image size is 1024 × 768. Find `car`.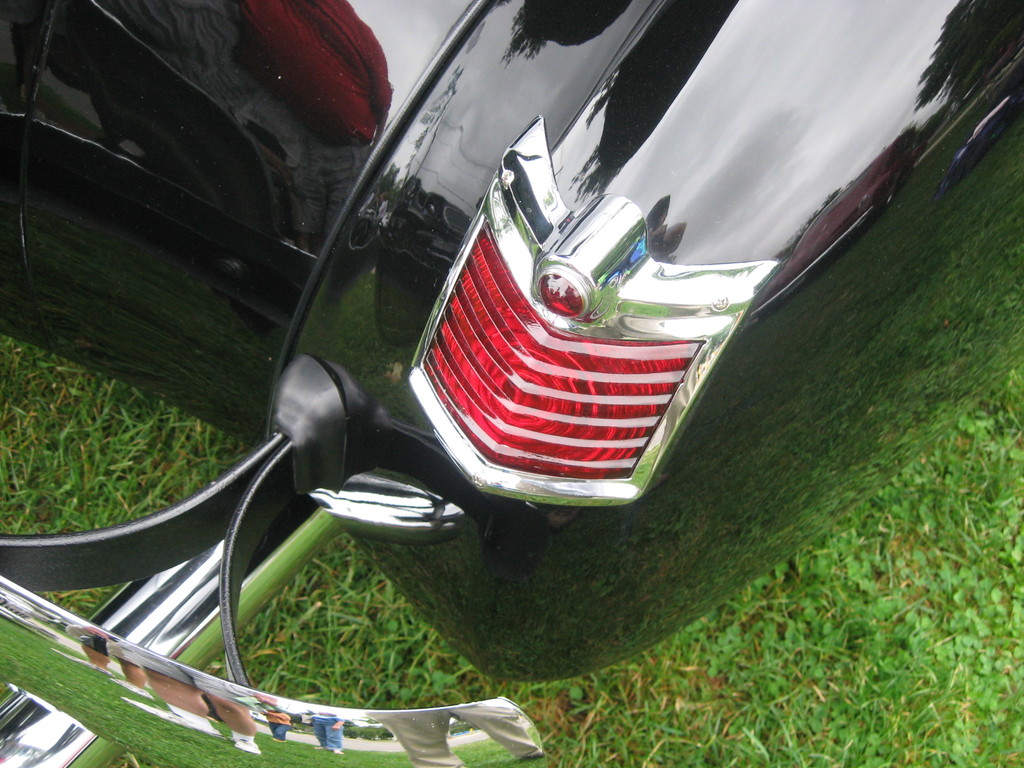
l=0, t=0, r=1023, b=767.
